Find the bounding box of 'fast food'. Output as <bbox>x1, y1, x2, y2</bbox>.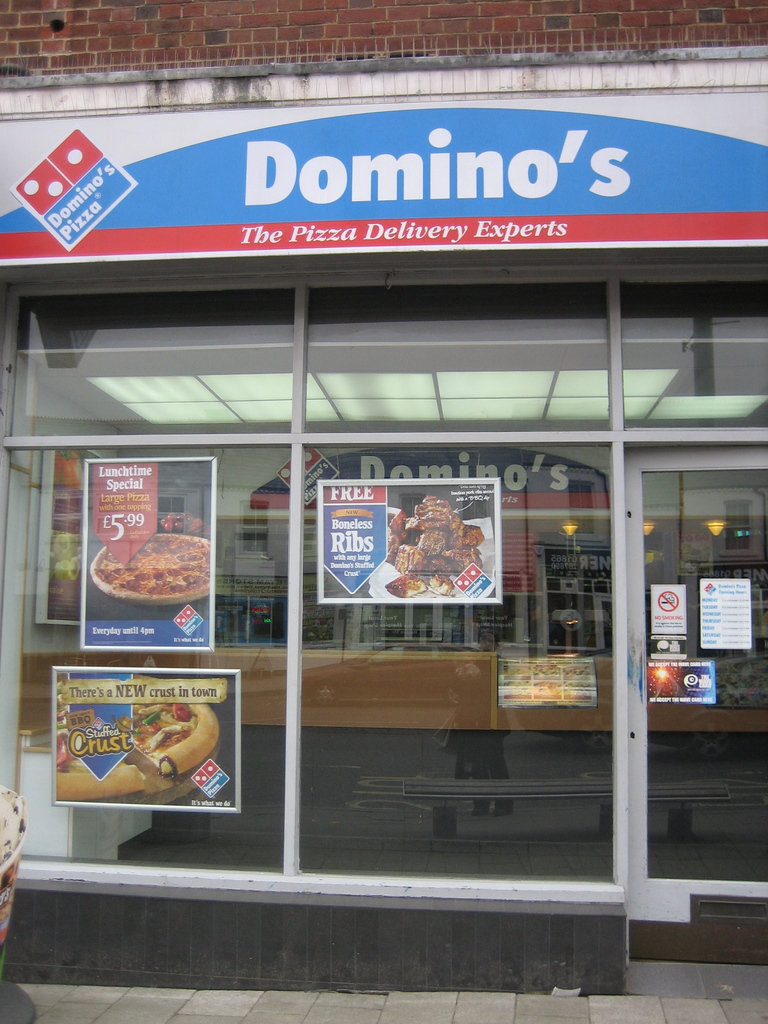
<bbox>372, 497, 479, 602</bbox>.
